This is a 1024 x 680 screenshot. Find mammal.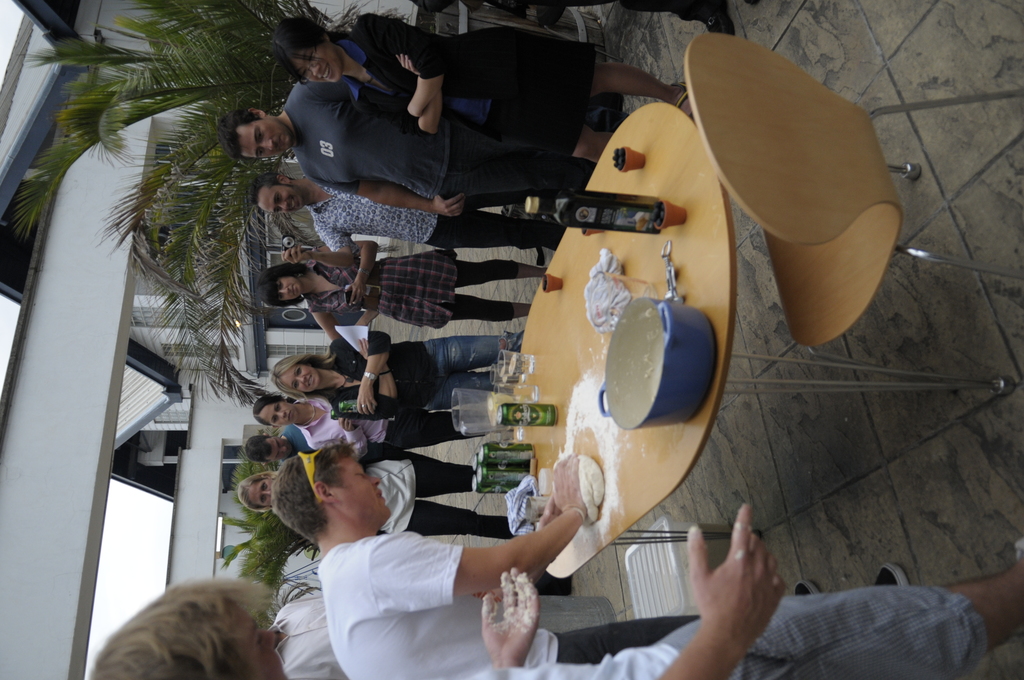
Bounding box: {"x1": 250, "y1": 172, "x2": 554, "y2": 268}.
